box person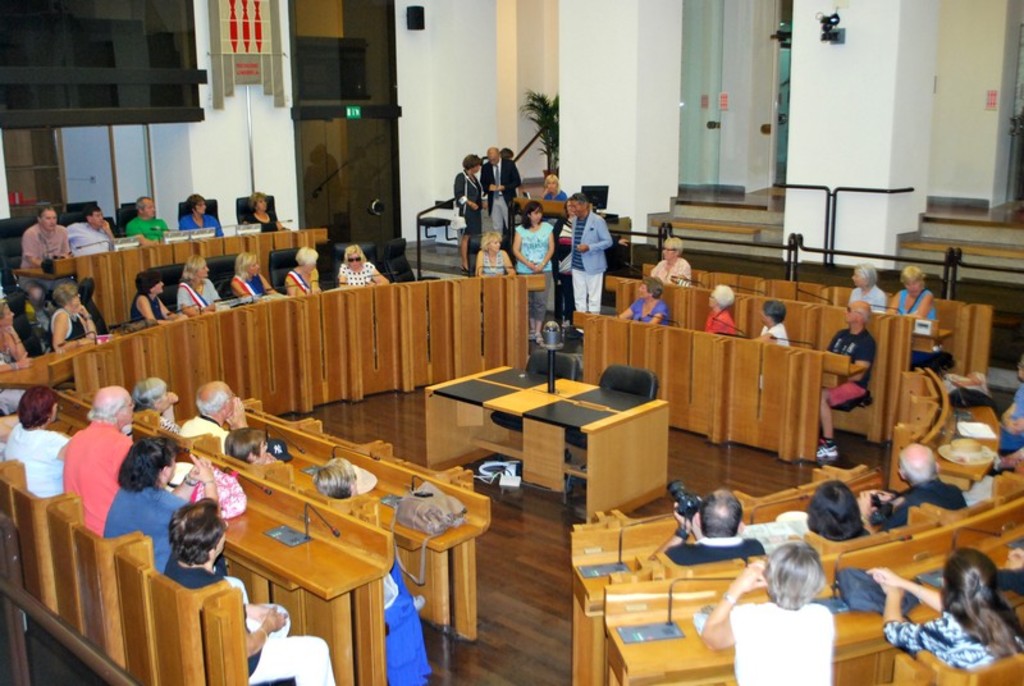
rect(46, 288, 96, 383)
